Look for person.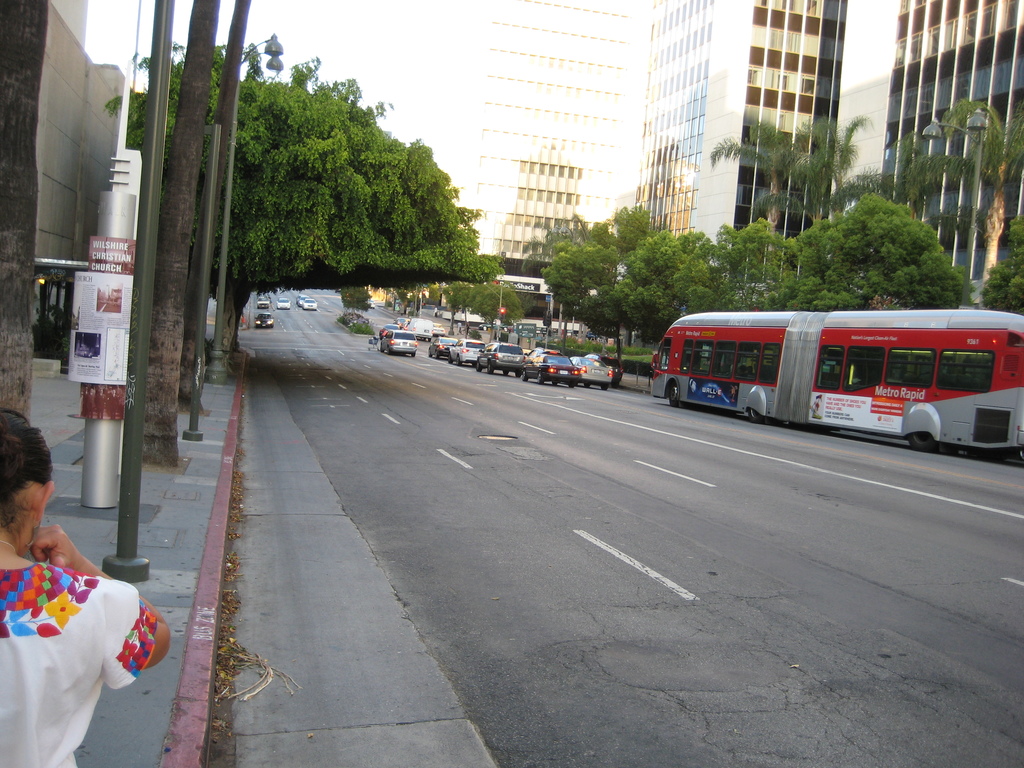
Found: [20, 440, 180, 762].
